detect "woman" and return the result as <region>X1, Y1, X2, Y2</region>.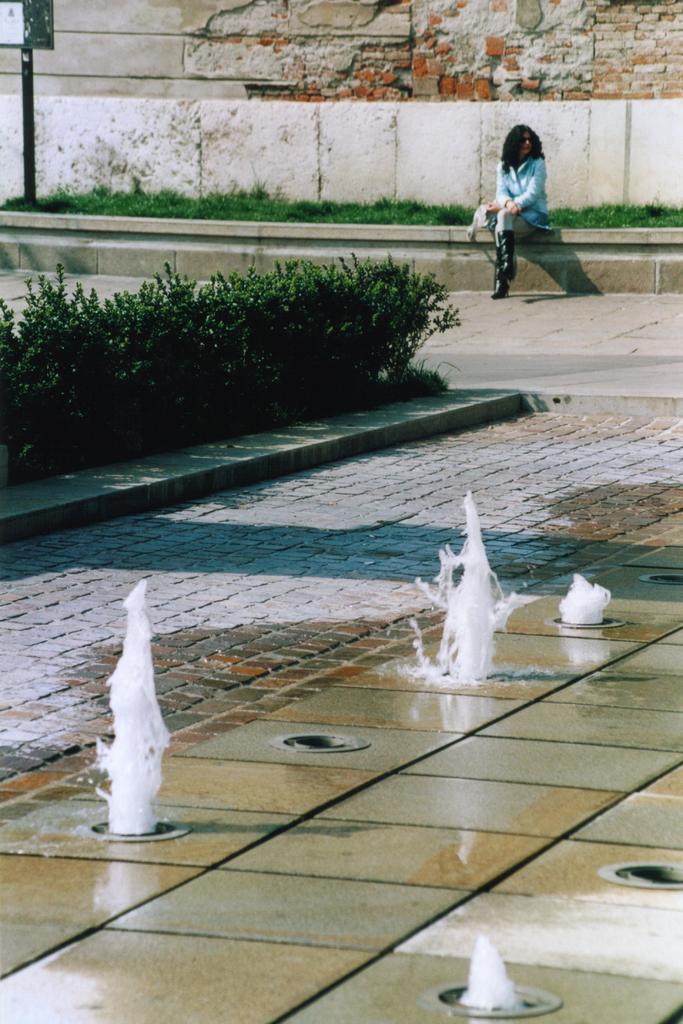
<region>480, 116, 564, 294</region>.
